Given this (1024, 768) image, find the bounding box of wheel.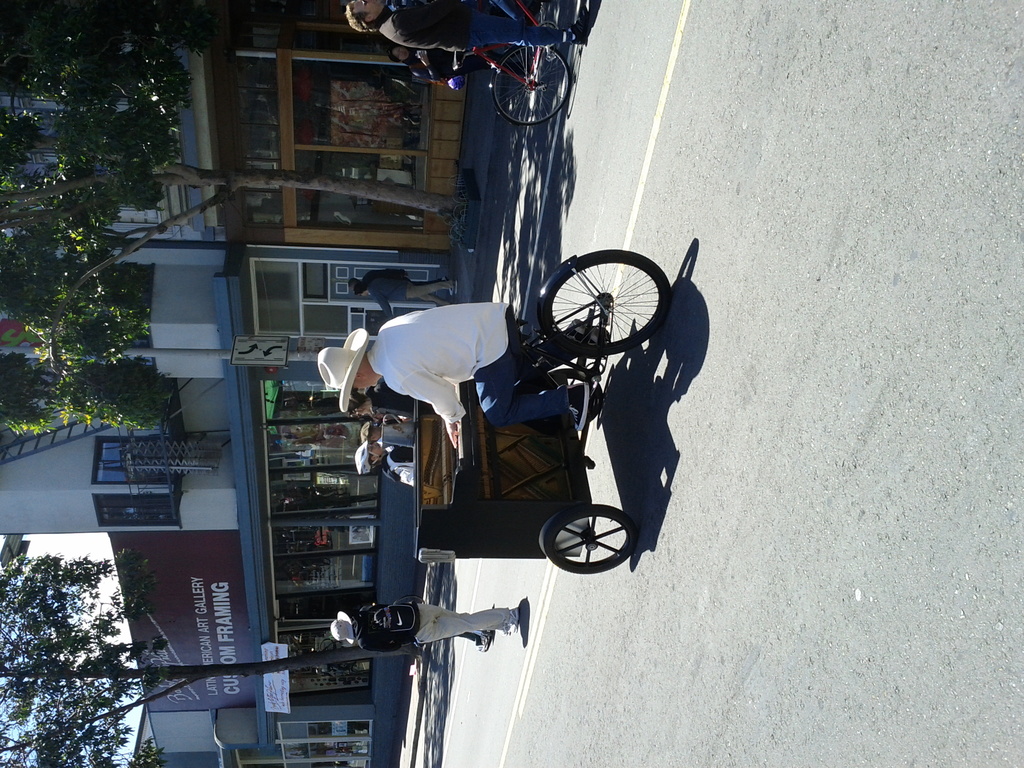
502,247,694,371.
